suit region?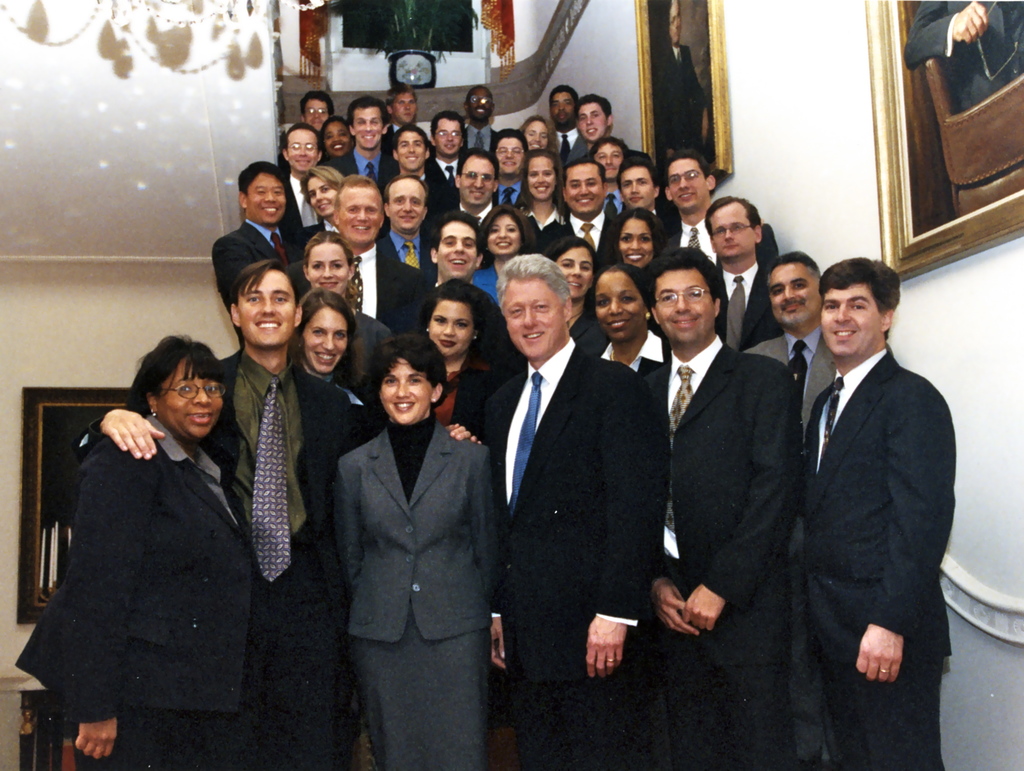
<box>280,243,440,348</box>
